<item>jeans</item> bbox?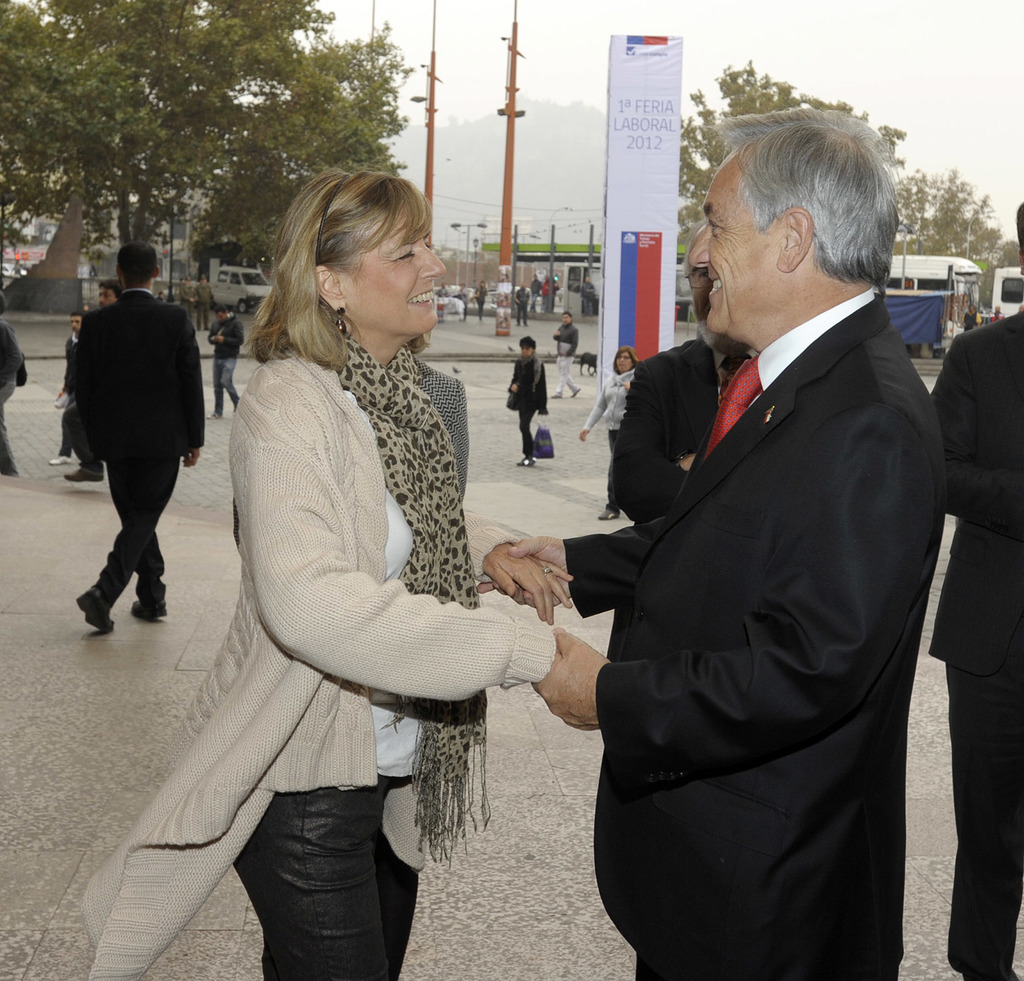
box(216, 793, 434, 968)
